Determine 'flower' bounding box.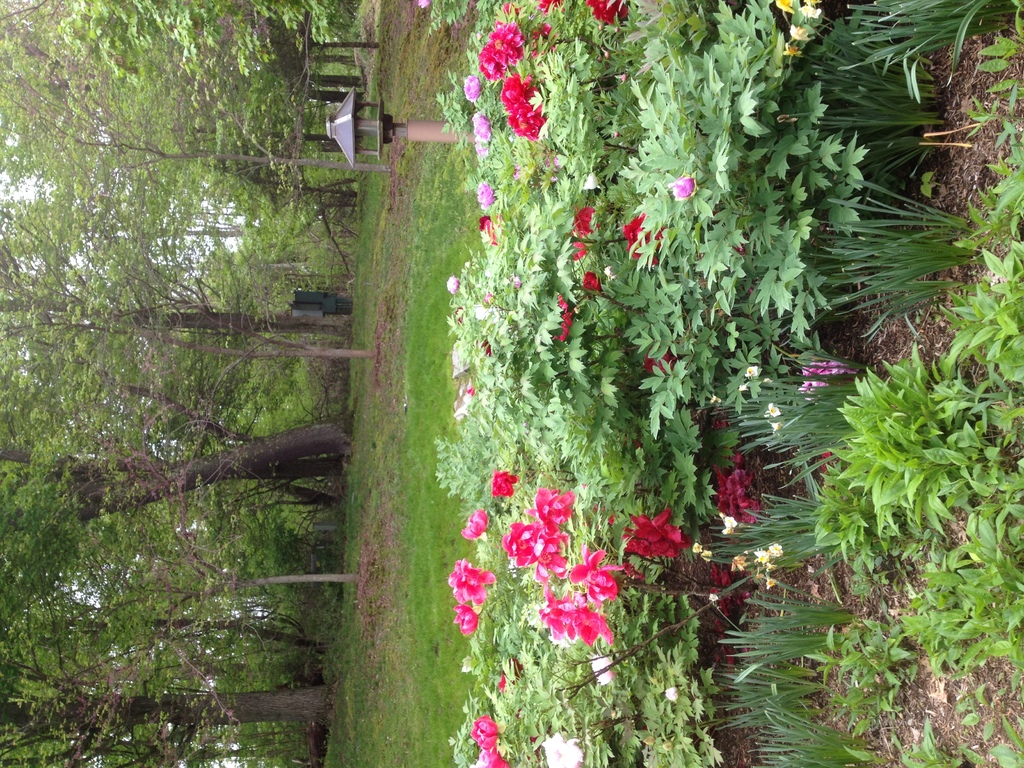
Determined: (492, 660, 526, 698).
